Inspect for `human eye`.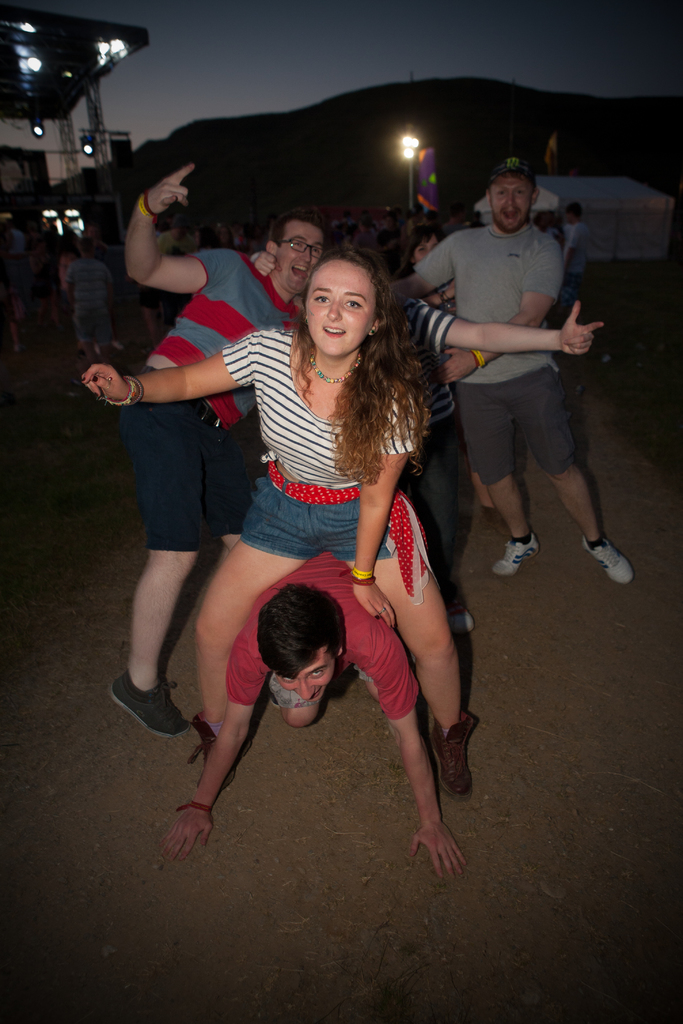
Inspection: rect(311, 246, 322, 255).
